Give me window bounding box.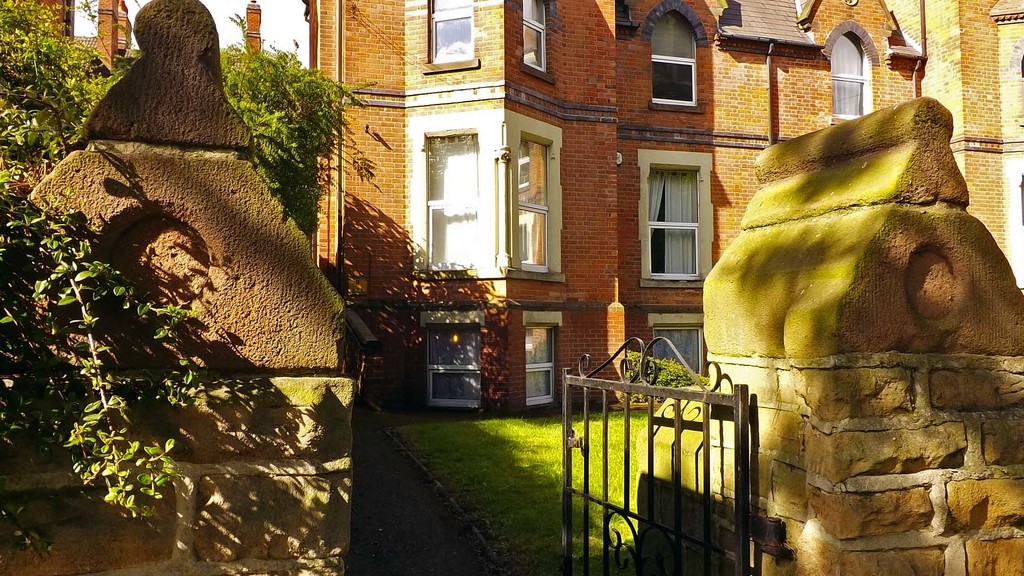
<region>522, 324, 554, 408</region>.
